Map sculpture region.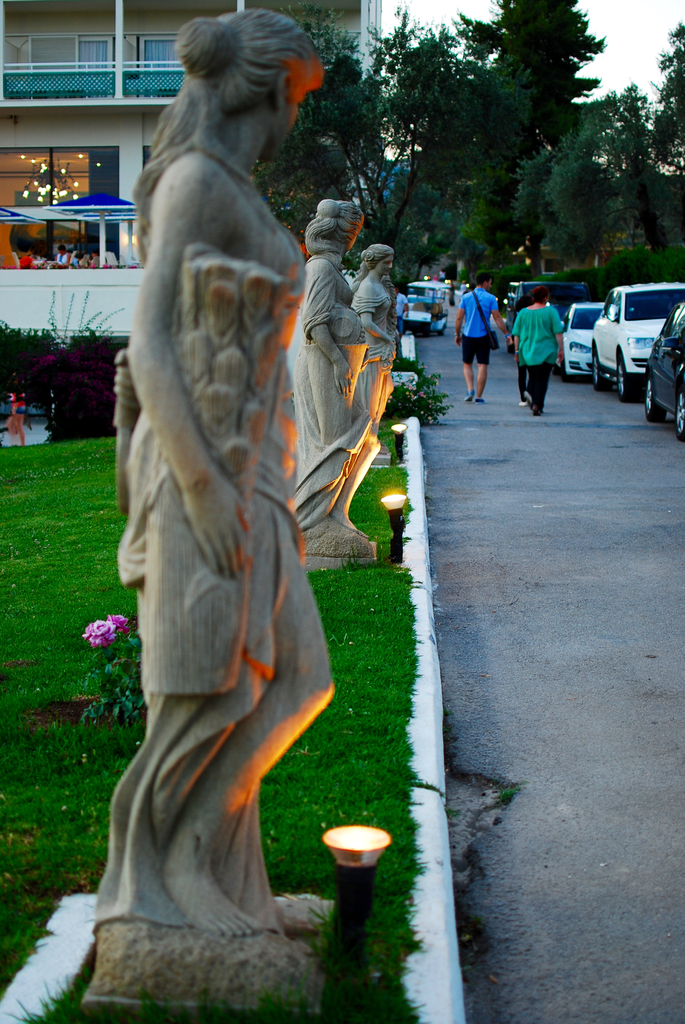
Mapped to bbox(83, 37, 361, 938).
